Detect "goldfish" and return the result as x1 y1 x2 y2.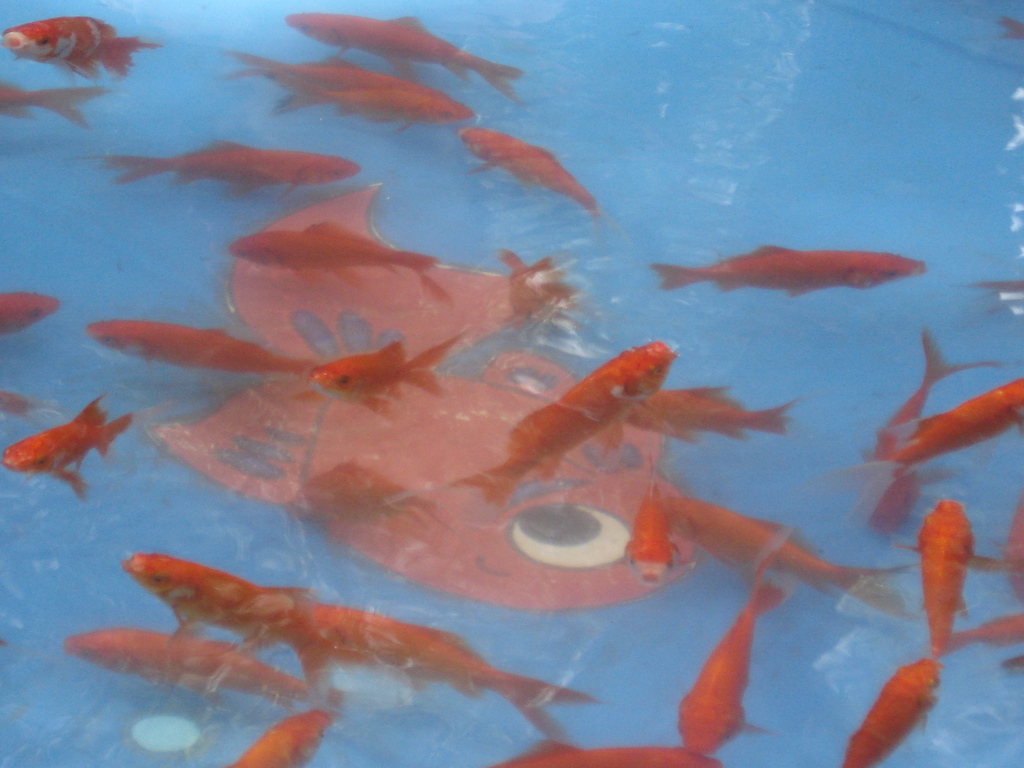
236 708 334 767.
